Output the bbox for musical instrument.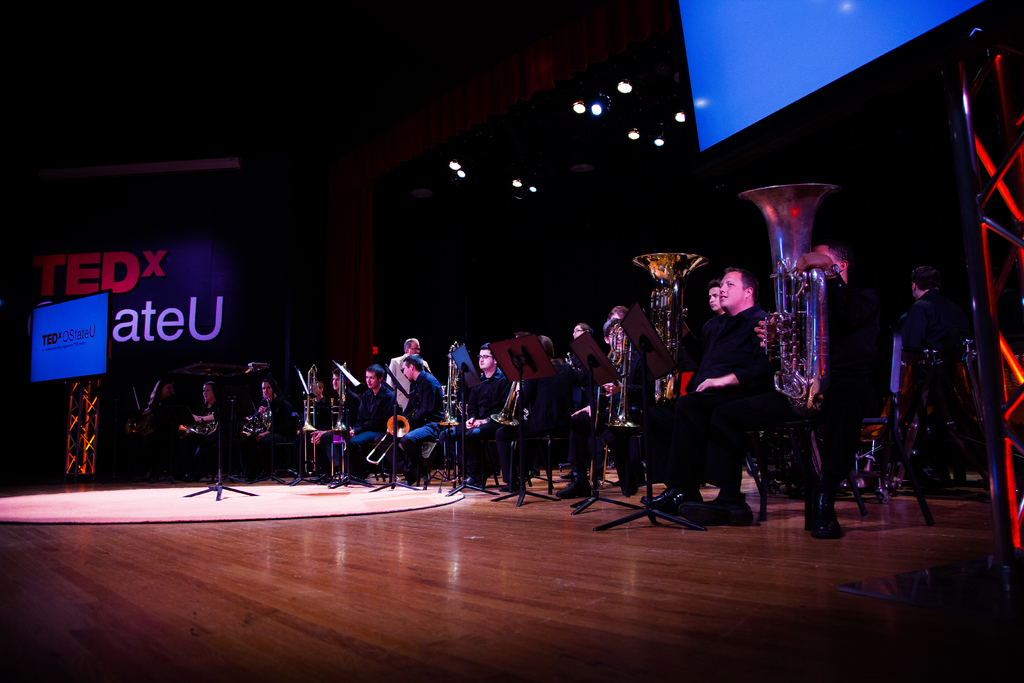
[left=733, top=184, right=839, bottom=423].
